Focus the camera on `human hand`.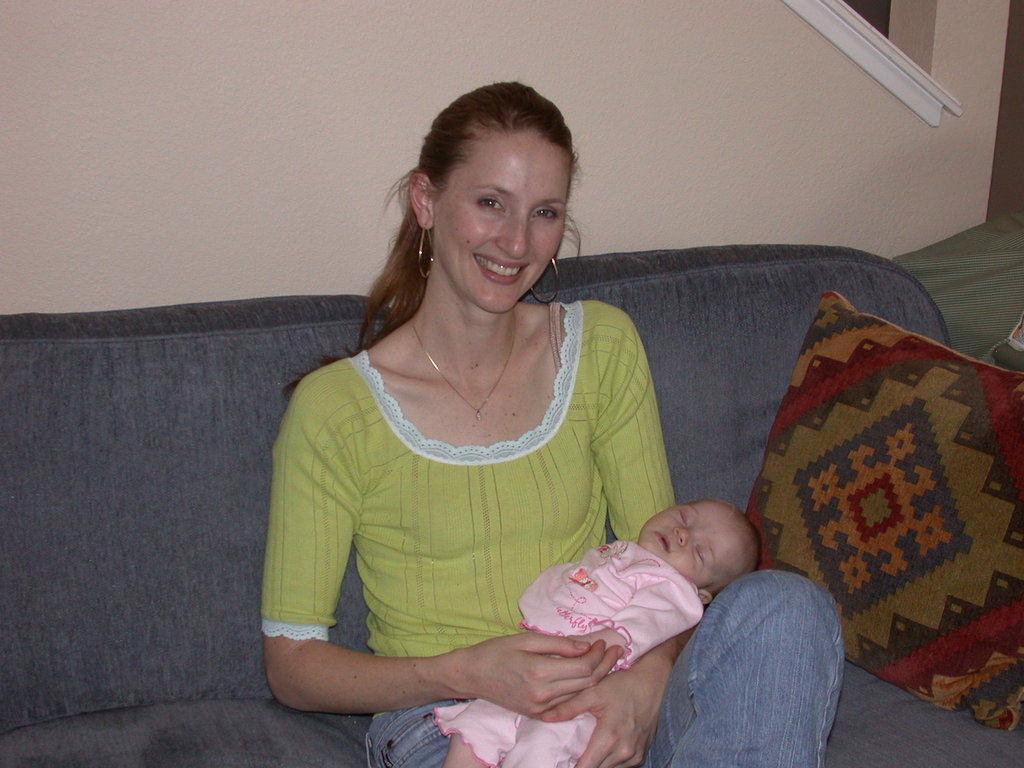
Focus region: select_region(472, 634, 623, 717).
